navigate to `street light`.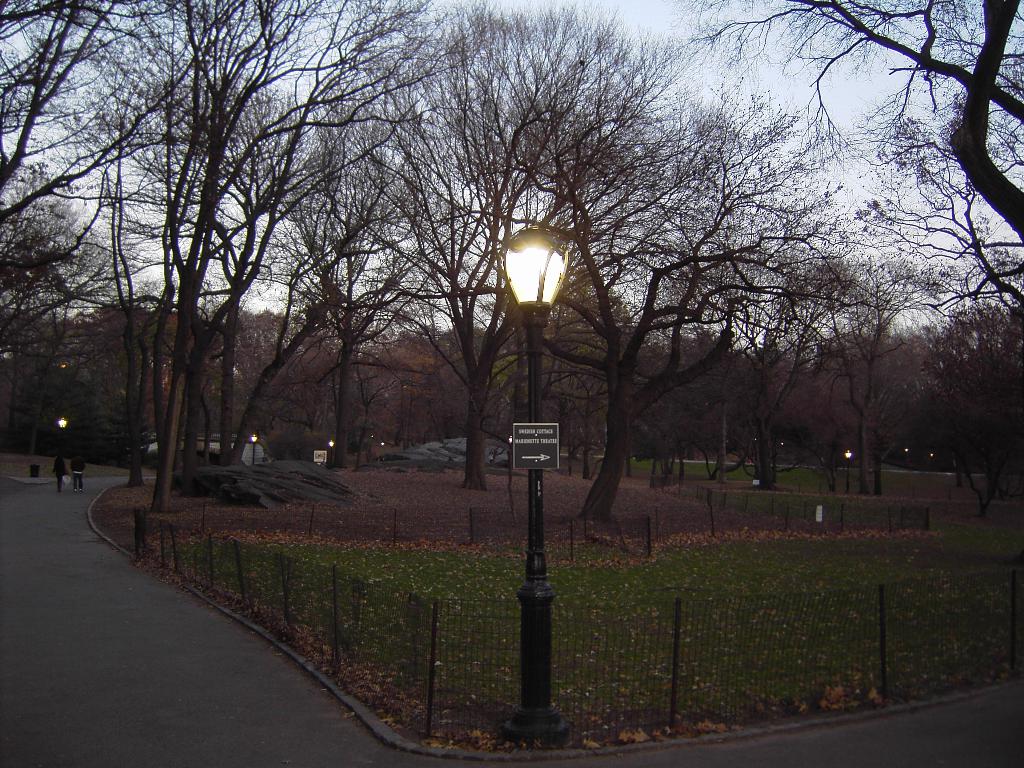
Navigation target: (58, 415, 67, 456).
